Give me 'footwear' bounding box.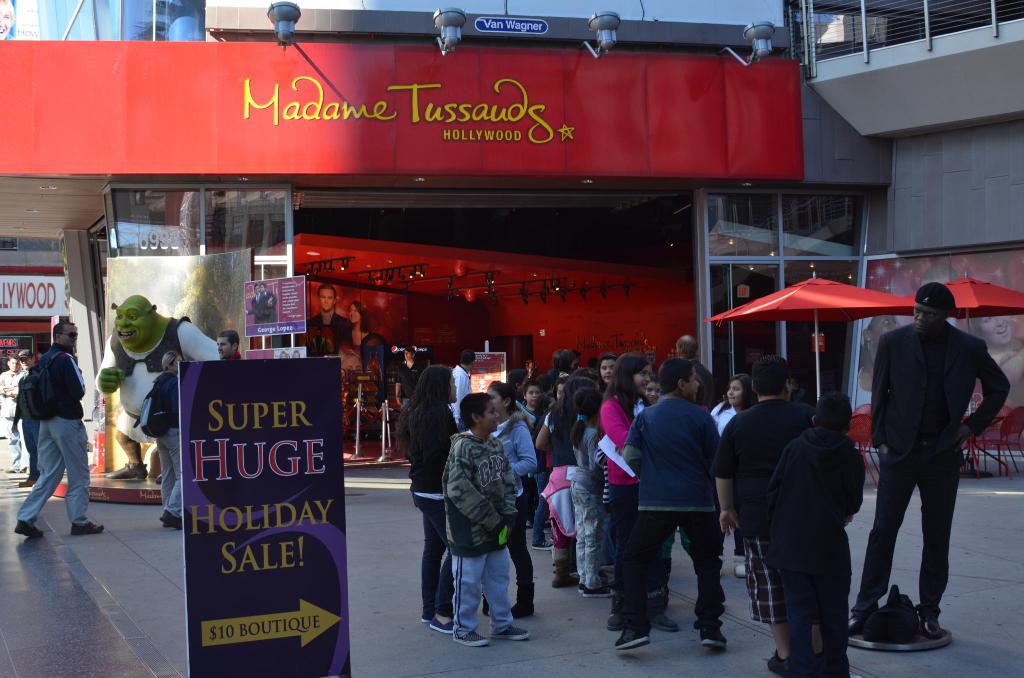
[917, 606, 940, 637].
